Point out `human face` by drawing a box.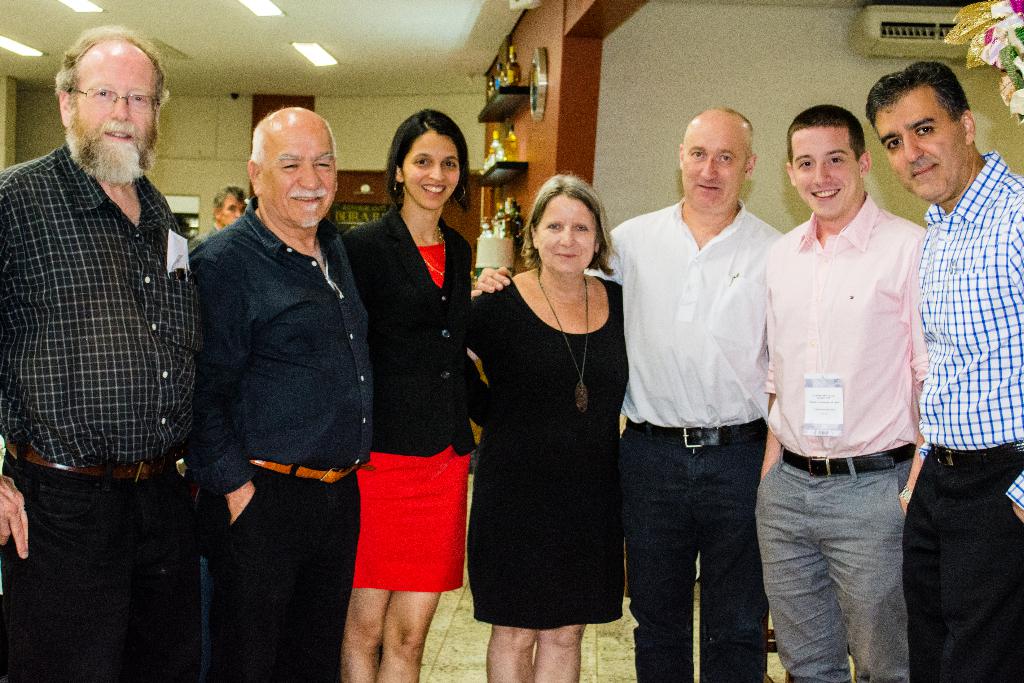
<box>680,119,750,211</box>.
